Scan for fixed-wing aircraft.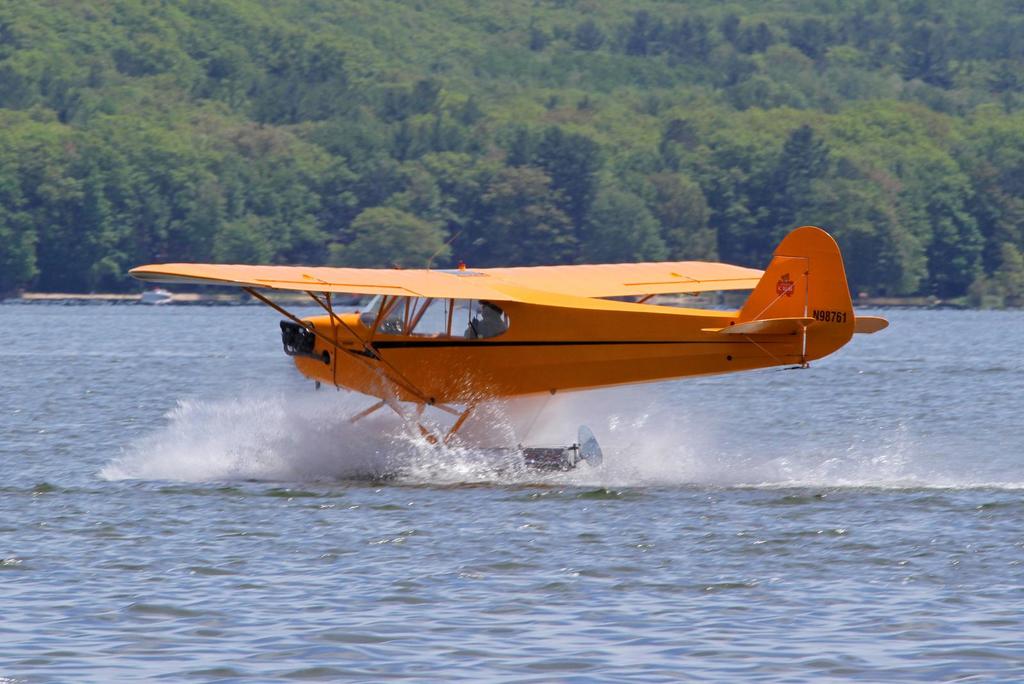
Scan result: region(124, 222, 897, 477).
